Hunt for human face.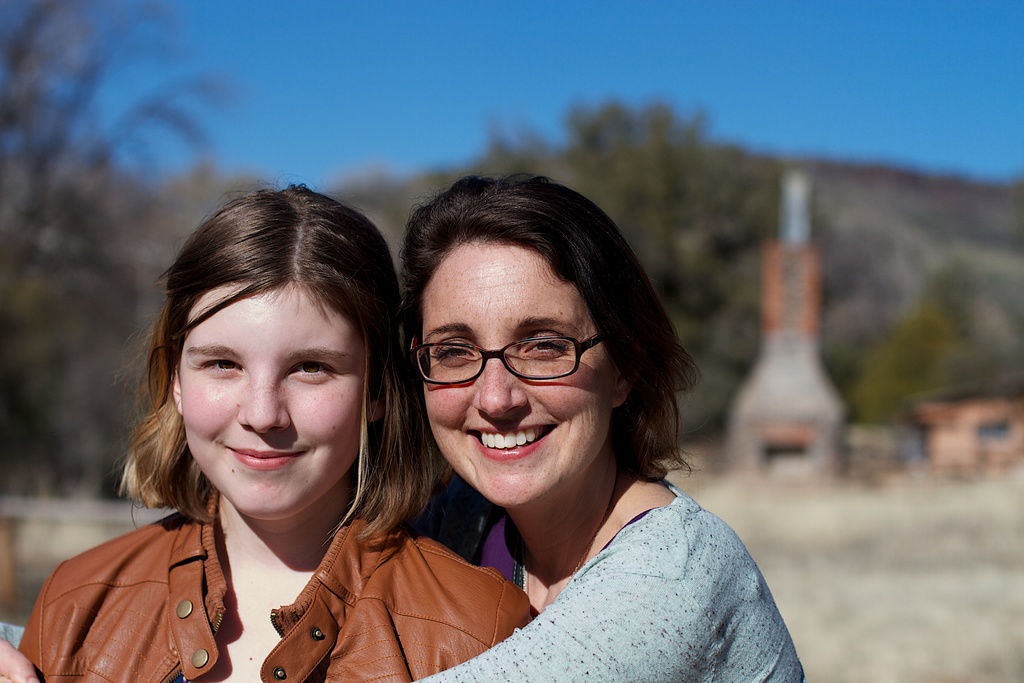
Hunted down at 161:291:365:511.
